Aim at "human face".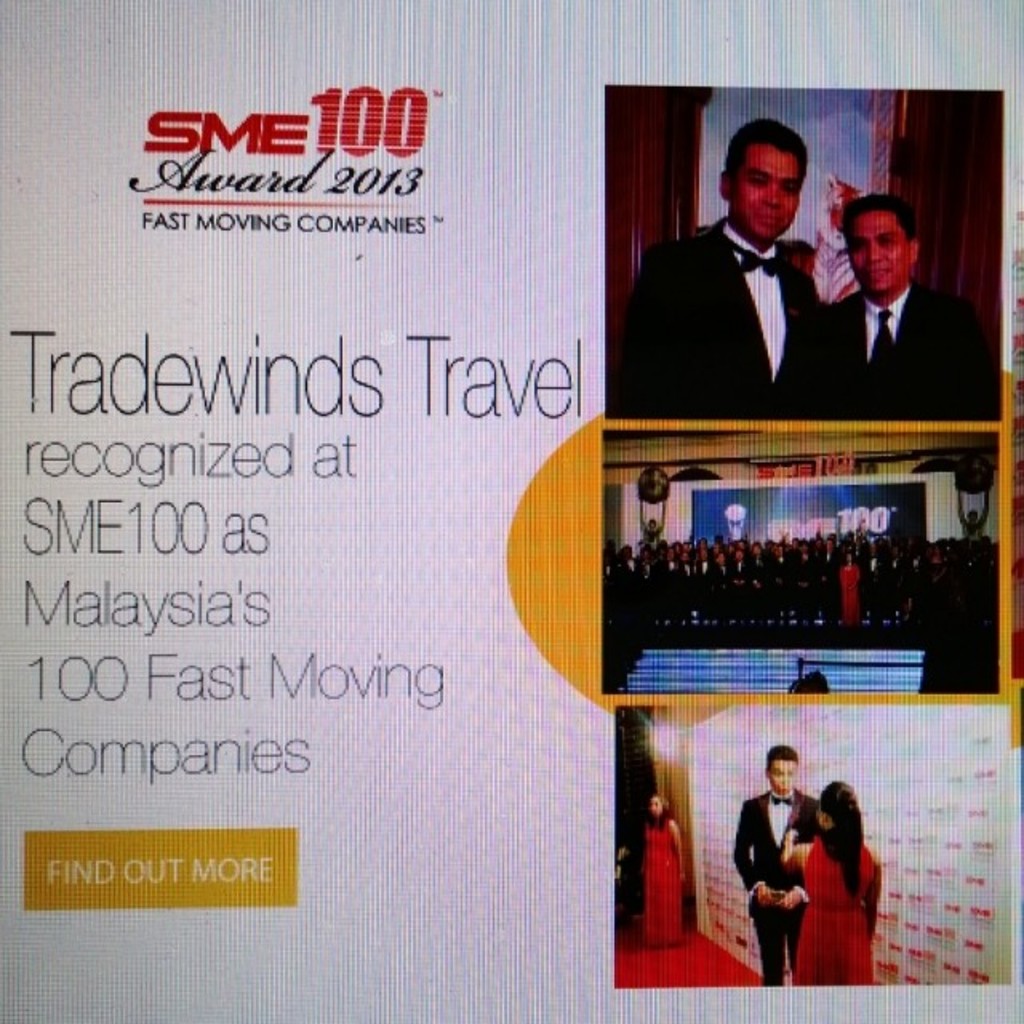
Aimed at {"x1": 853, "y1": 208, "x2": 912, "y2": 294}.
